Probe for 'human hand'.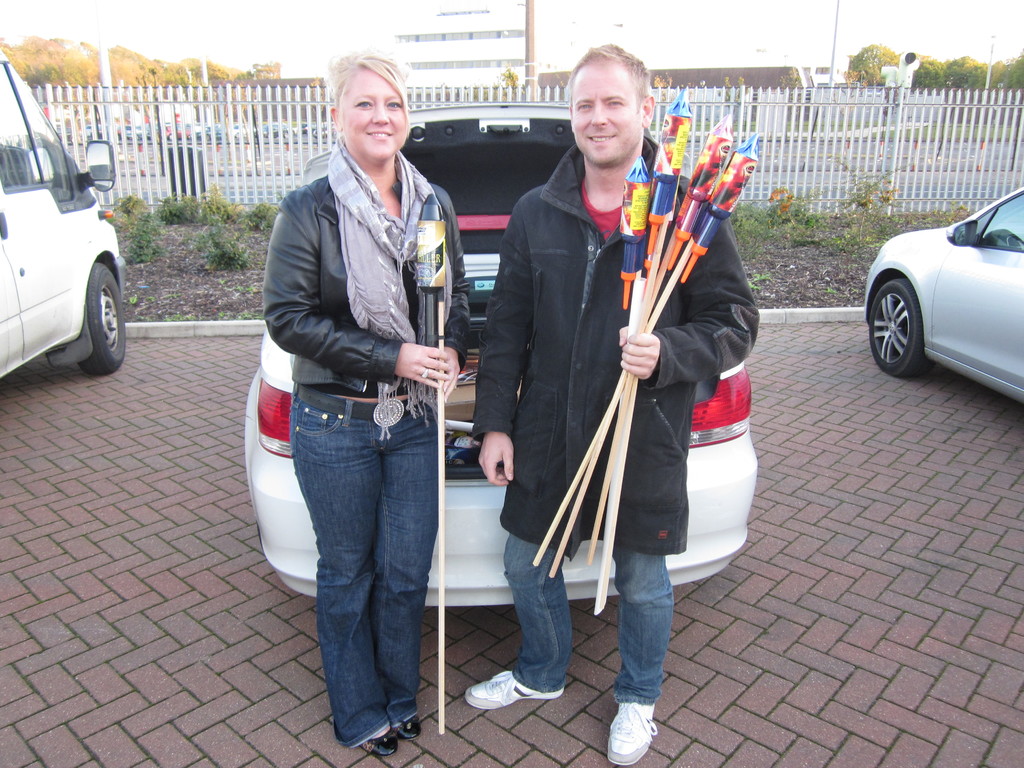
Probe result: Rect(477, 428, 516, 490).
